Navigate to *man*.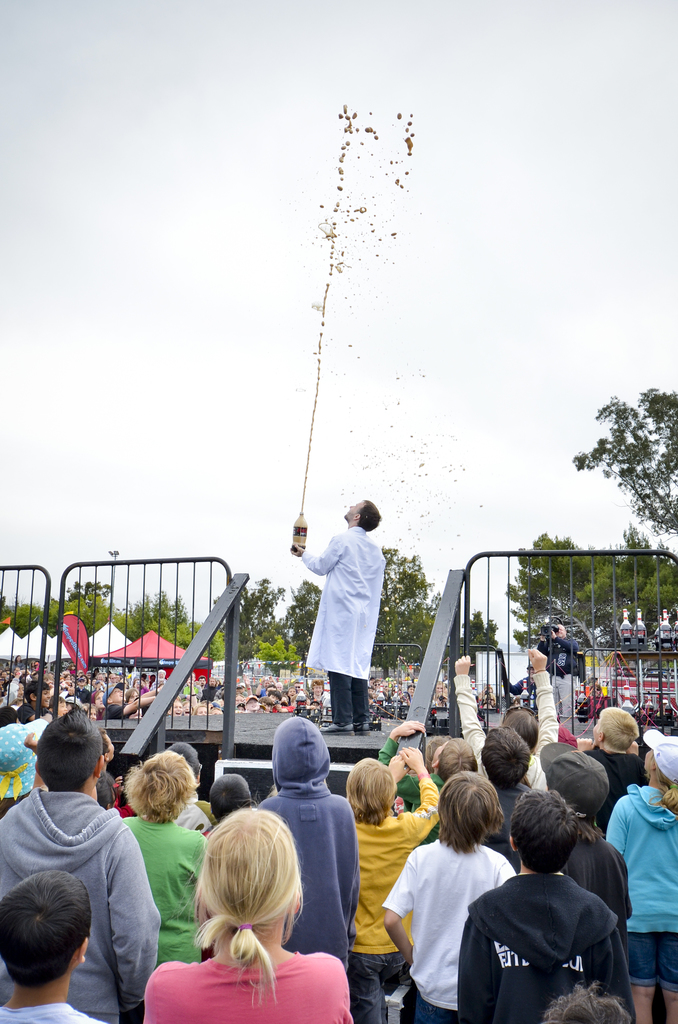
Navigation target: bbox=(293, 493, 400, 743).
